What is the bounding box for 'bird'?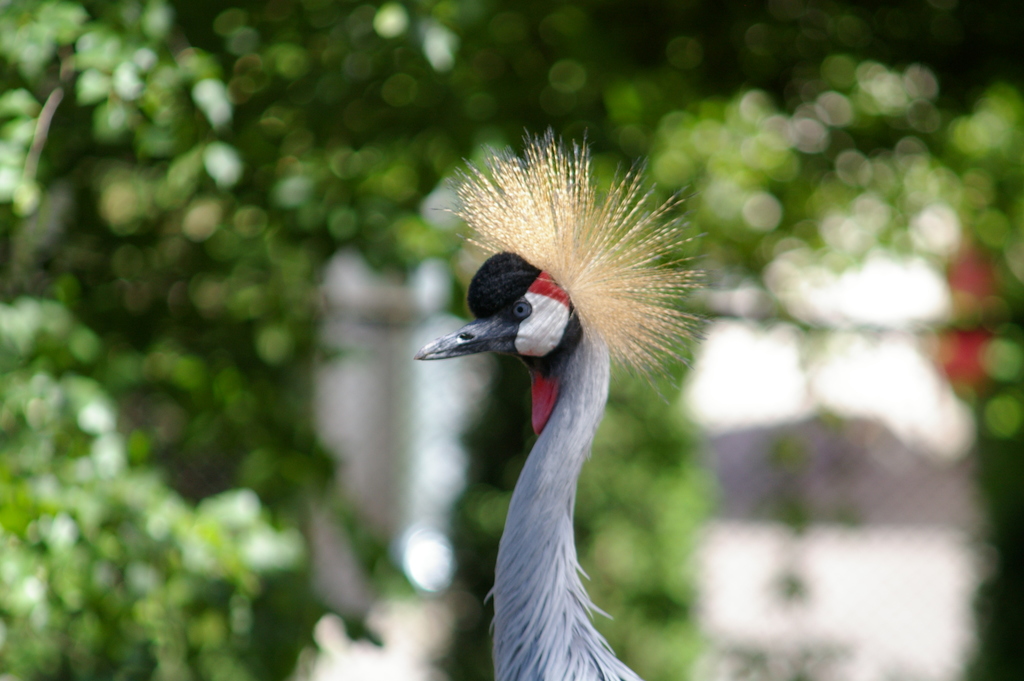
425/136/723/659.
